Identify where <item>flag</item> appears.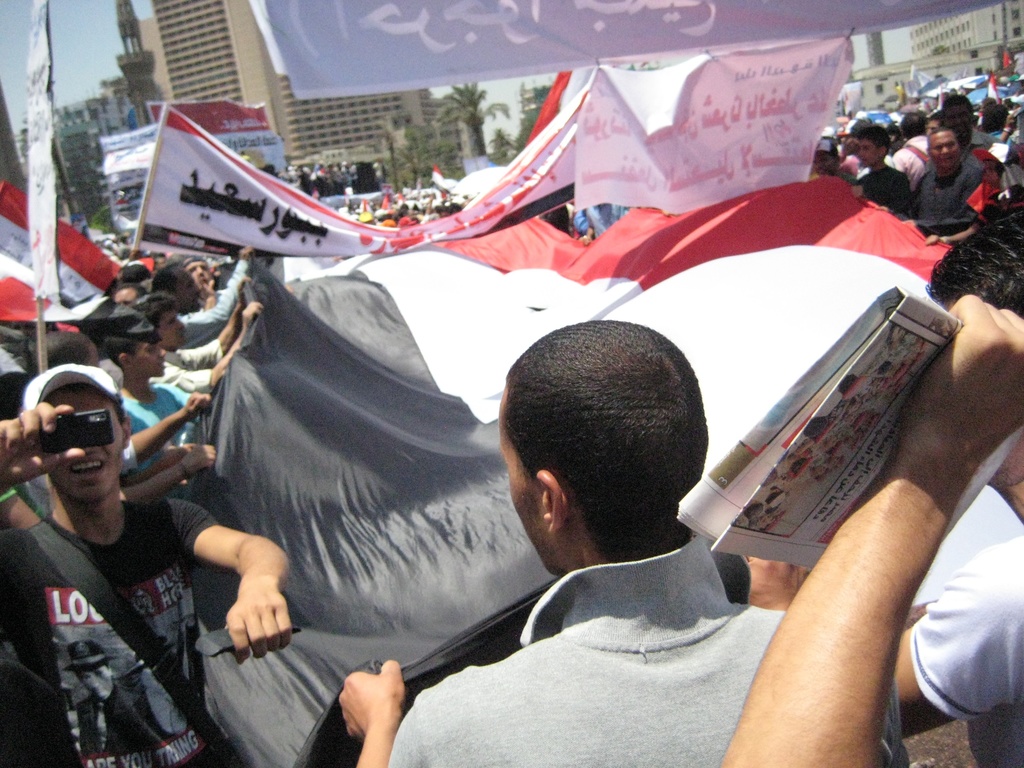
Appears at box=[527, 65, 567, 148].
